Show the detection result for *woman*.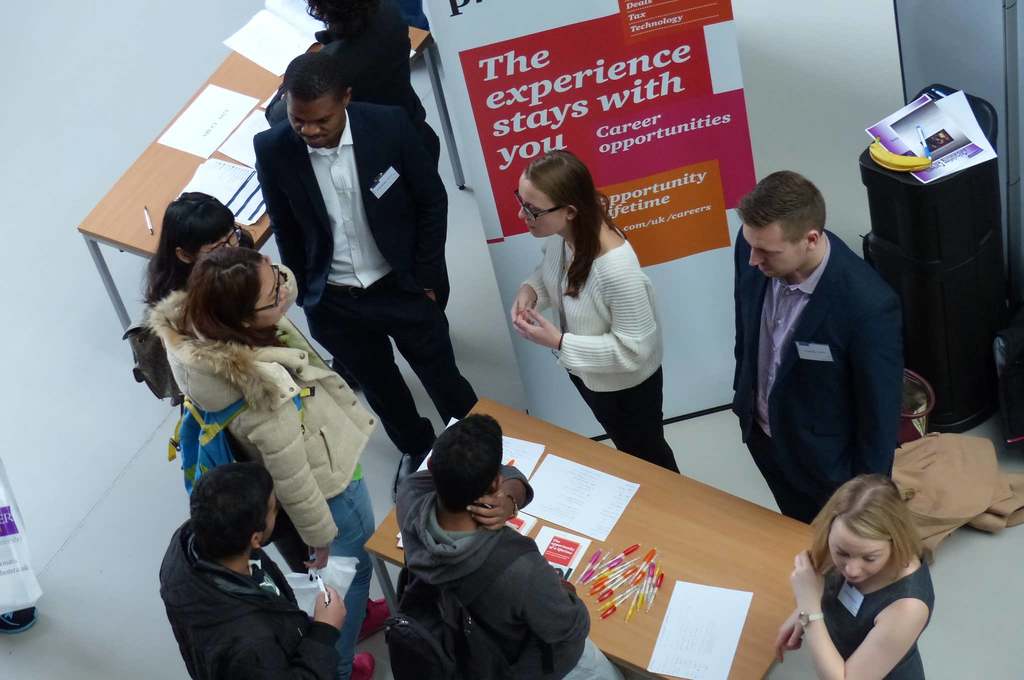
772:465:954:679.
